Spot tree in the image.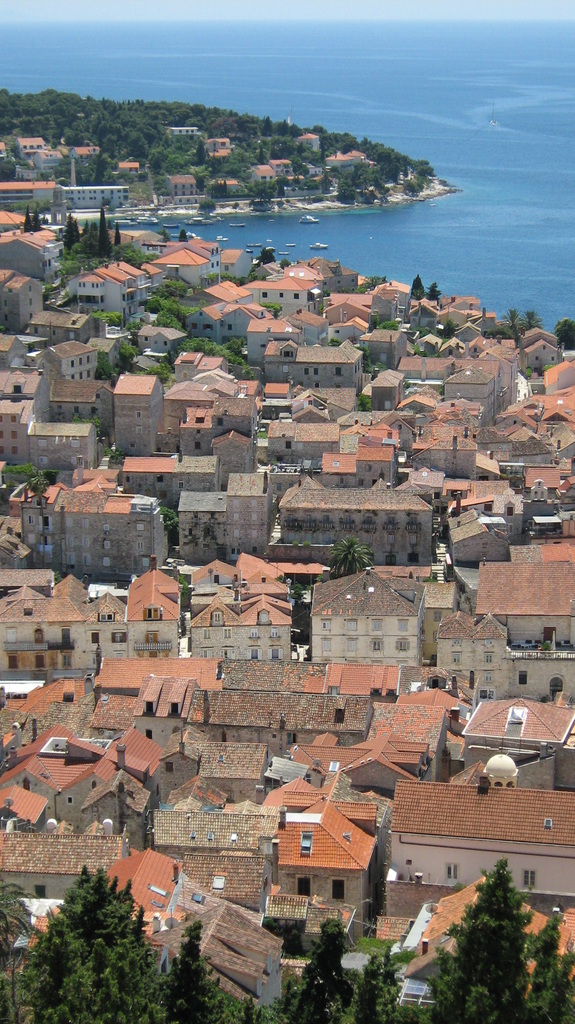
tree found at 93,353,122,382.
